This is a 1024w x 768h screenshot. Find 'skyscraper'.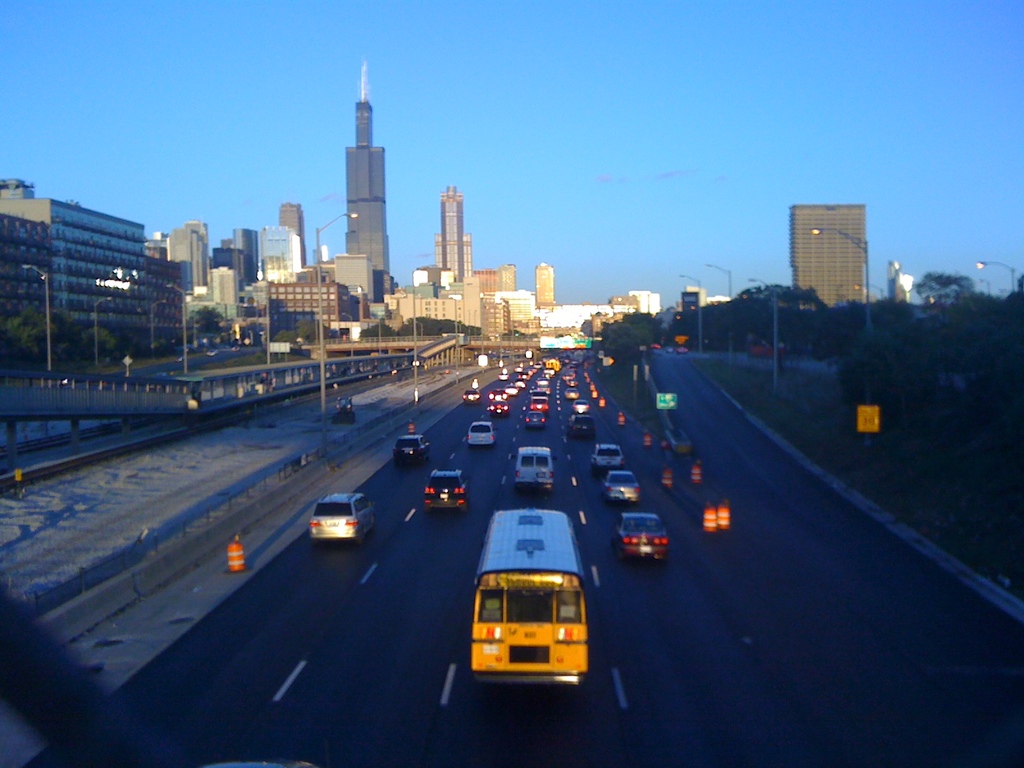
Bounding box: bbox=[155, 193, 321, 348].
